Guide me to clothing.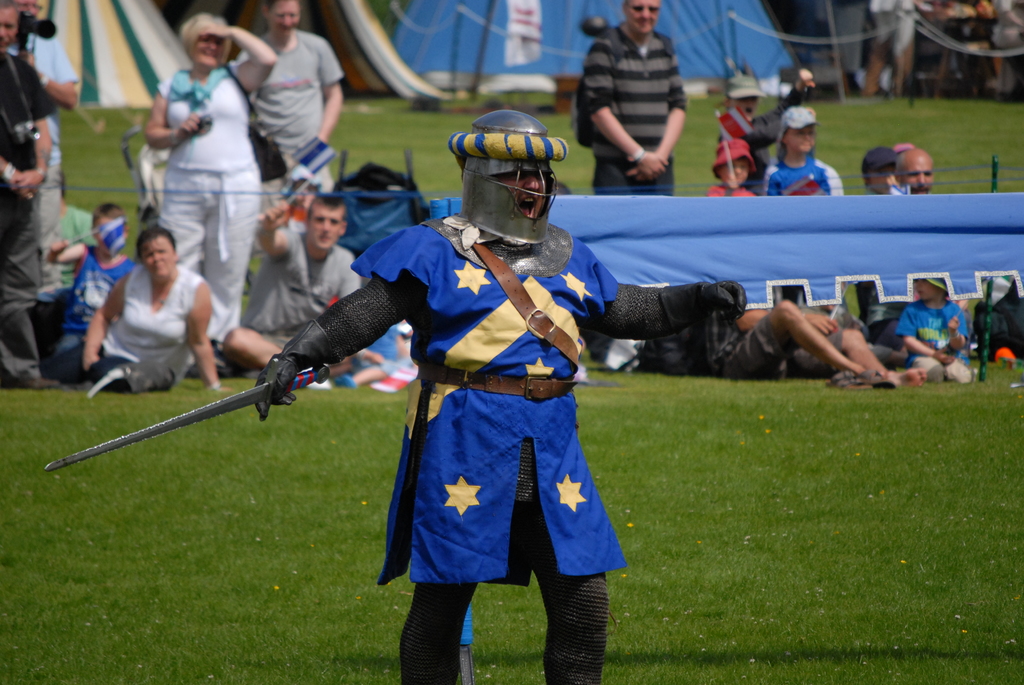
Guidance: detection(583, 24, 686, 197).
